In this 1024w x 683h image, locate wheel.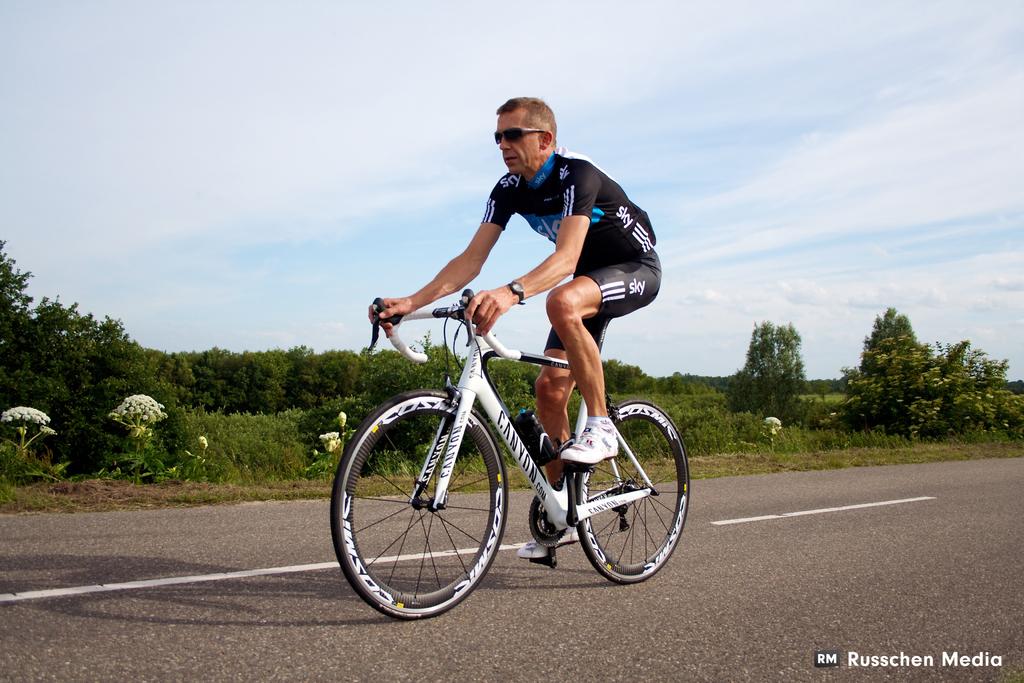
Bounding box: left=331, top=388, right=506, bottom=621.
